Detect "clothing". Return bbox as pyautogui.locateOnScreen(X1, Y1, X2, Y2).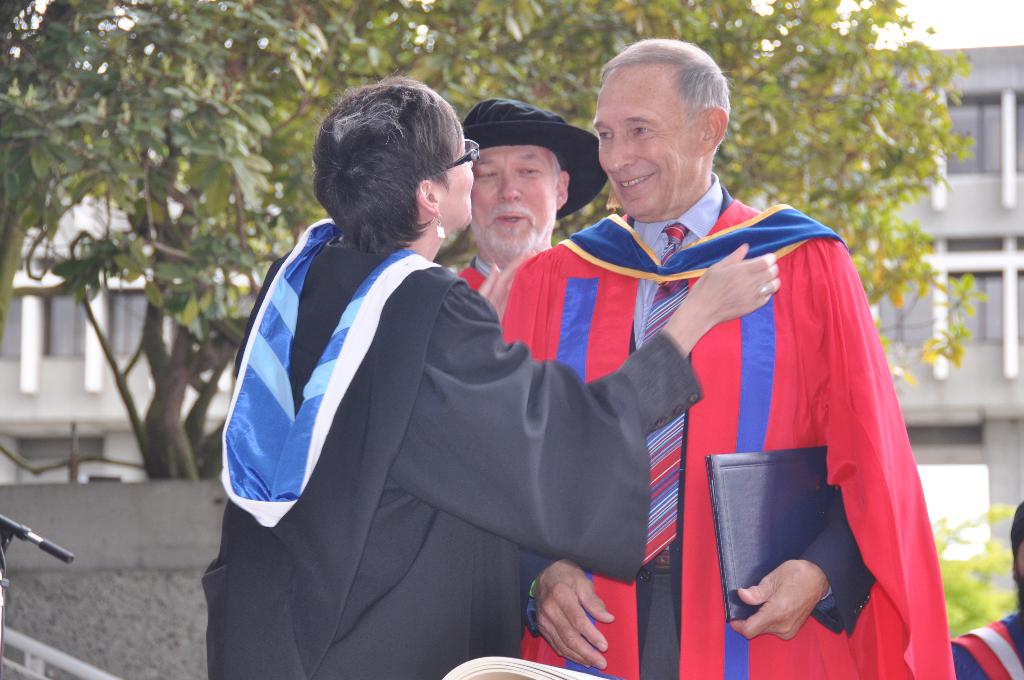
pyautogui.locateOnScreen(200, 214, 714, 675).
